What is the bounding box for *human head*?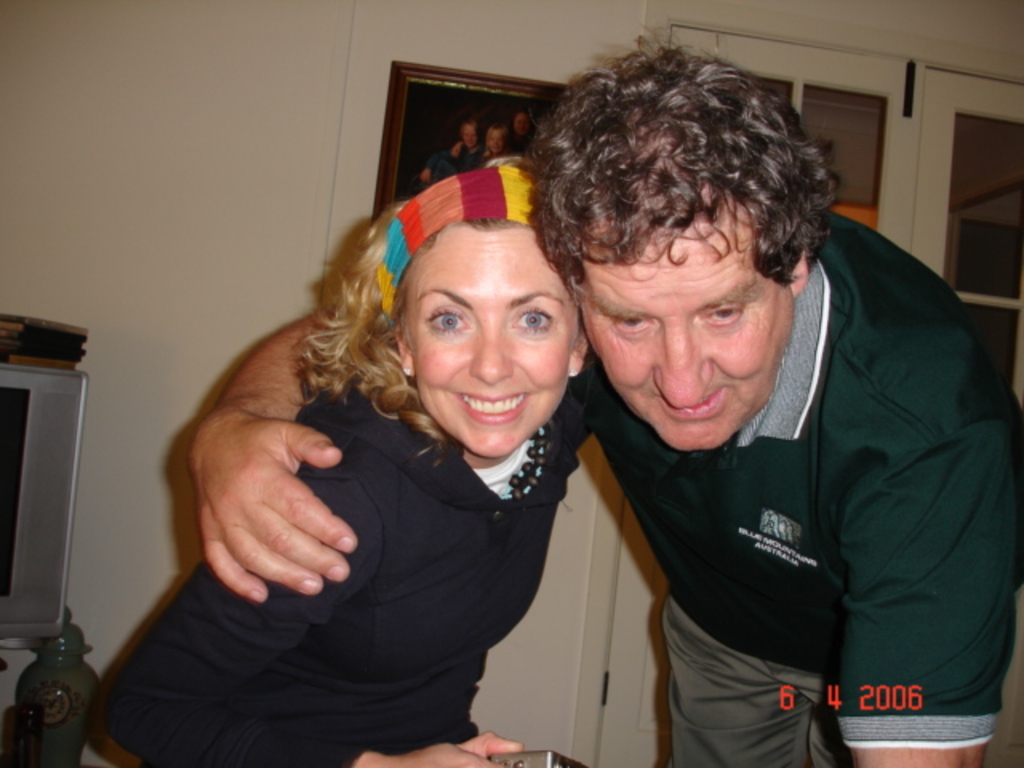
<region>486, 123, 502, 157</region>.
